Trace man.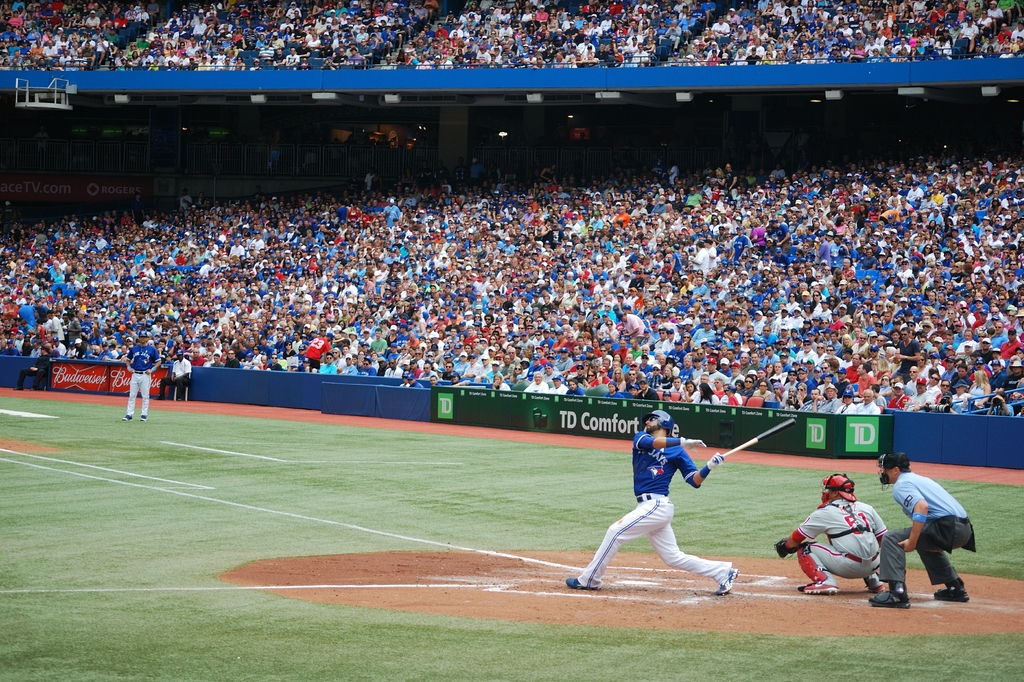
Traced to [x1=726, y1=161, x2=739, y2=197].
